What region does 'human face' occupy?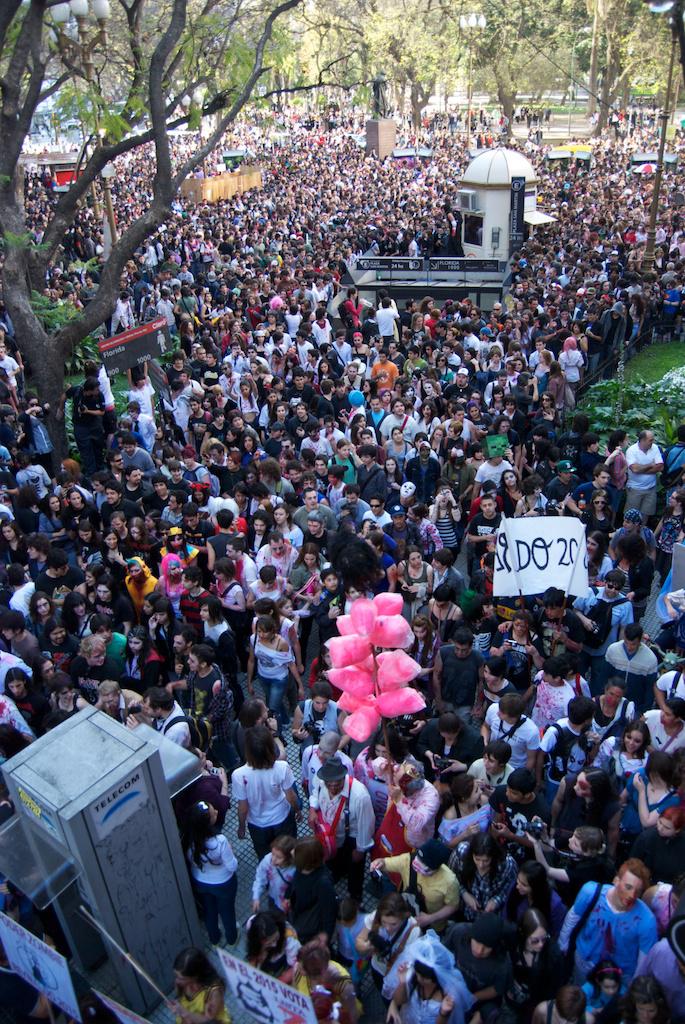
252, 516, 266, 535.
